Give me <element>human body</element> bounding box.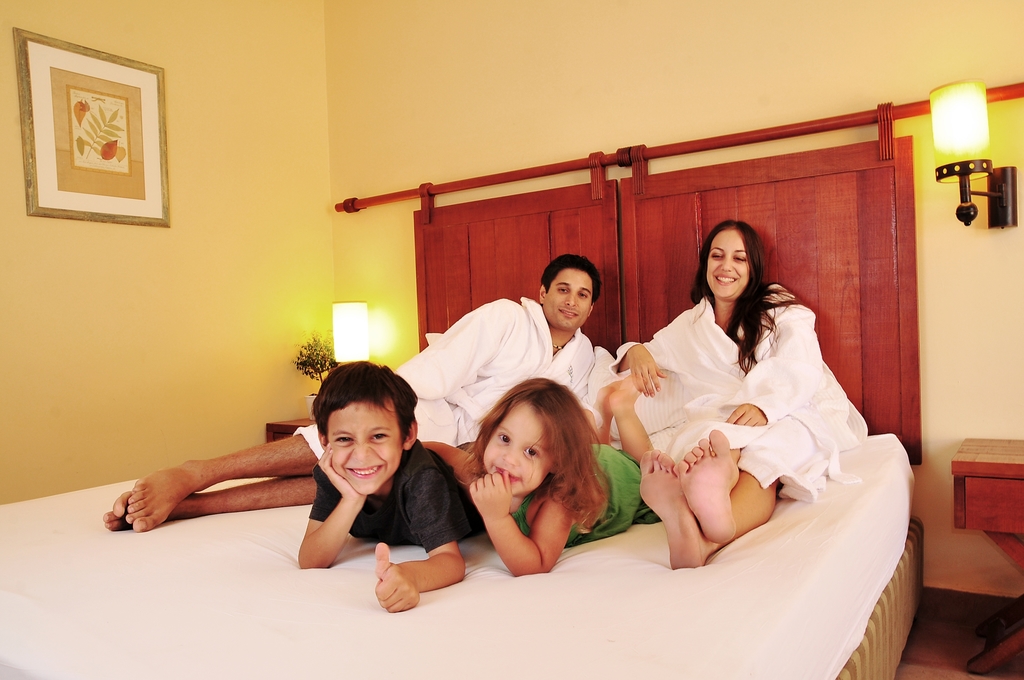
105 248 604 534.
